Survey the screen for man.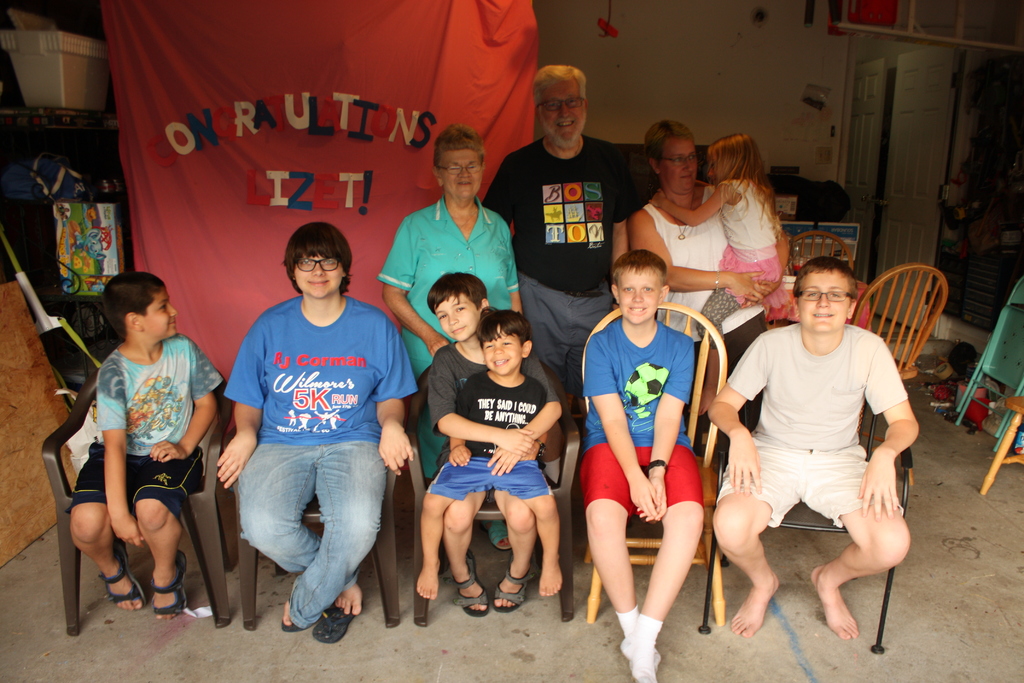
Survey found: locate(479, 66, 646, 403).
